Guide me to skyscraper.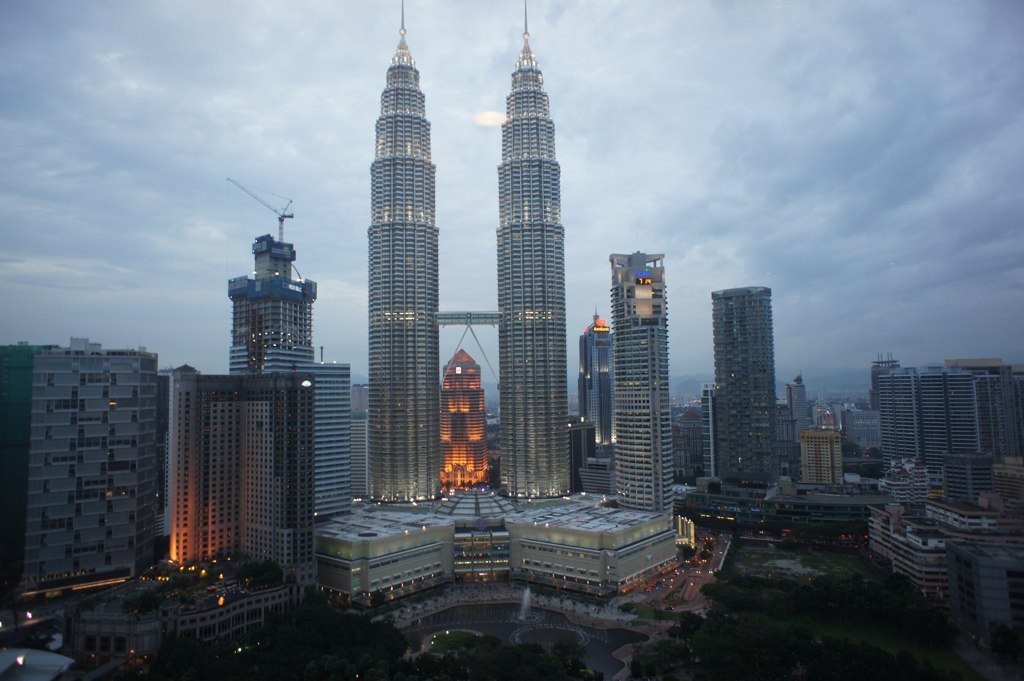
Guidance: <box>711,285,775,486</box>.
